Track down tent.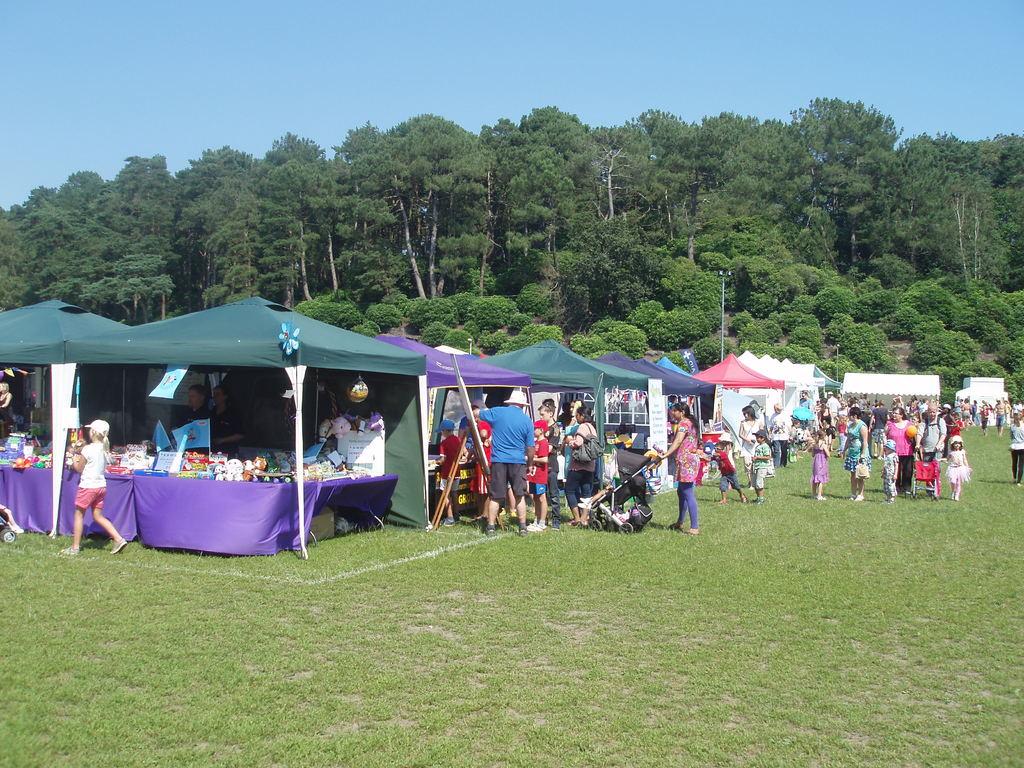
Tracked to x1=60, y1=291, x2=432, y2=555.
